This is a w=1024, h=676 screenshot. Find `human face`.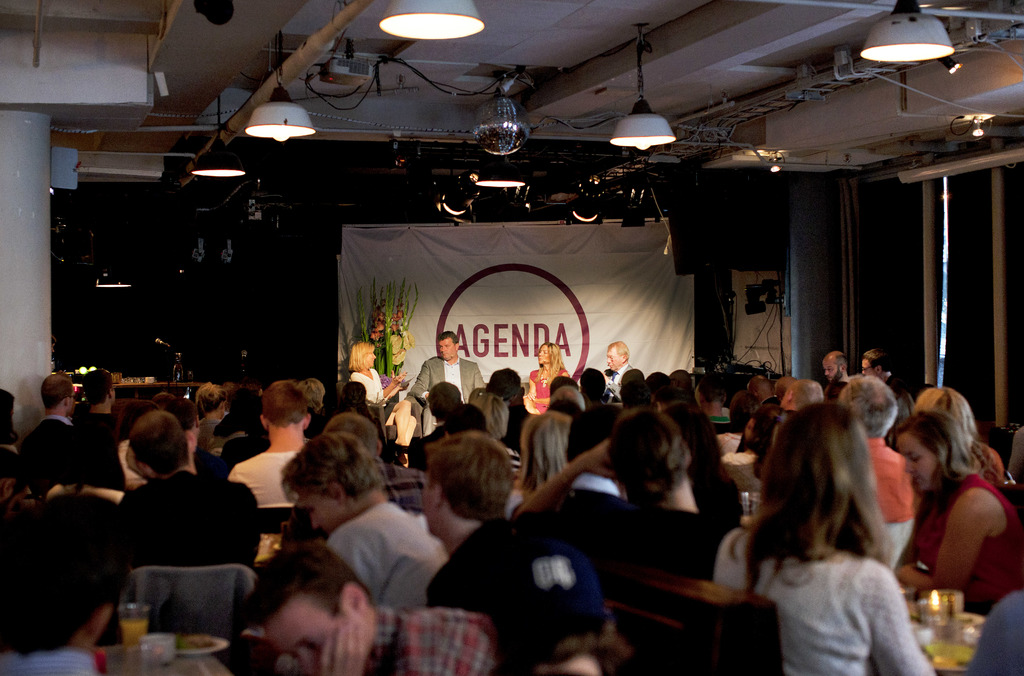
Bounding box: (860, 355, 868, 372).
